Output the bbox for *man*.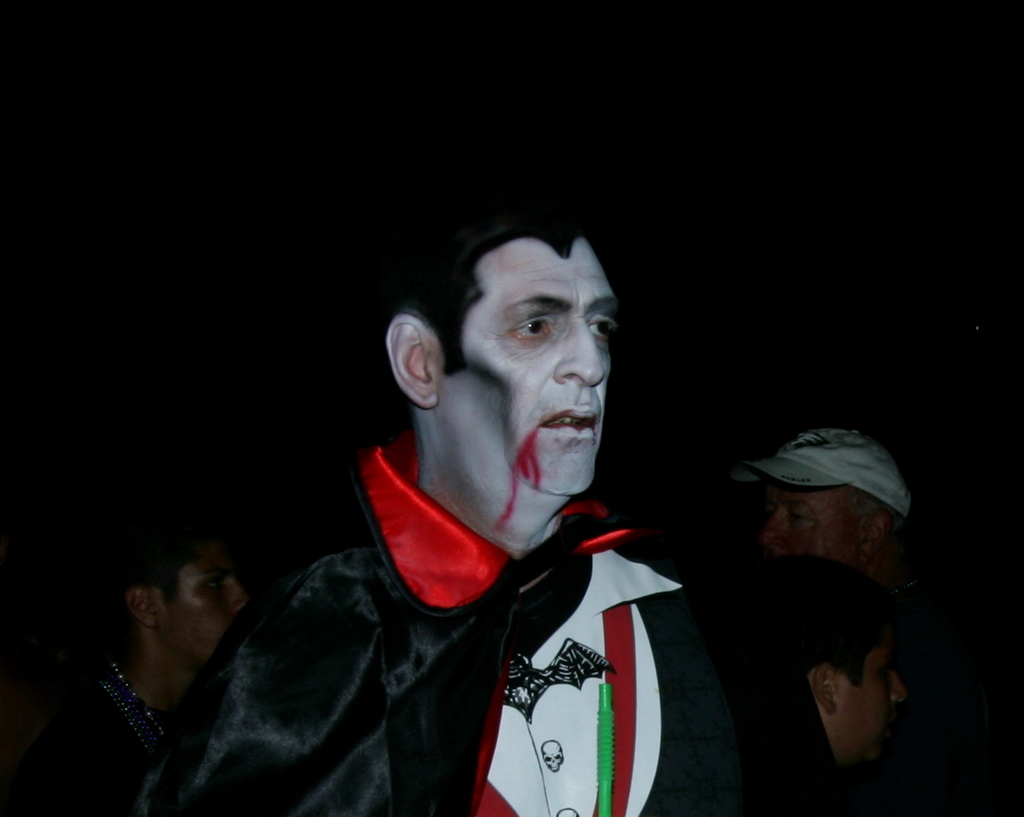
box=[724, 534, 913, 810].
